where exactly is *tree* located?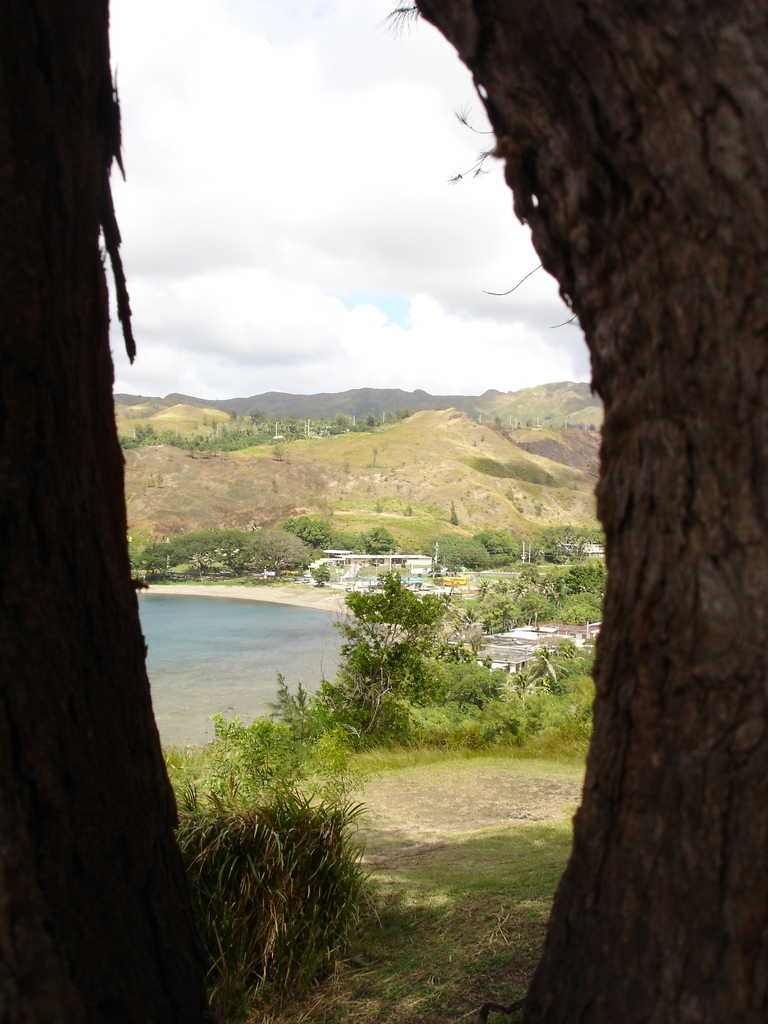
Its bounding box is 371/0/767/1023.
